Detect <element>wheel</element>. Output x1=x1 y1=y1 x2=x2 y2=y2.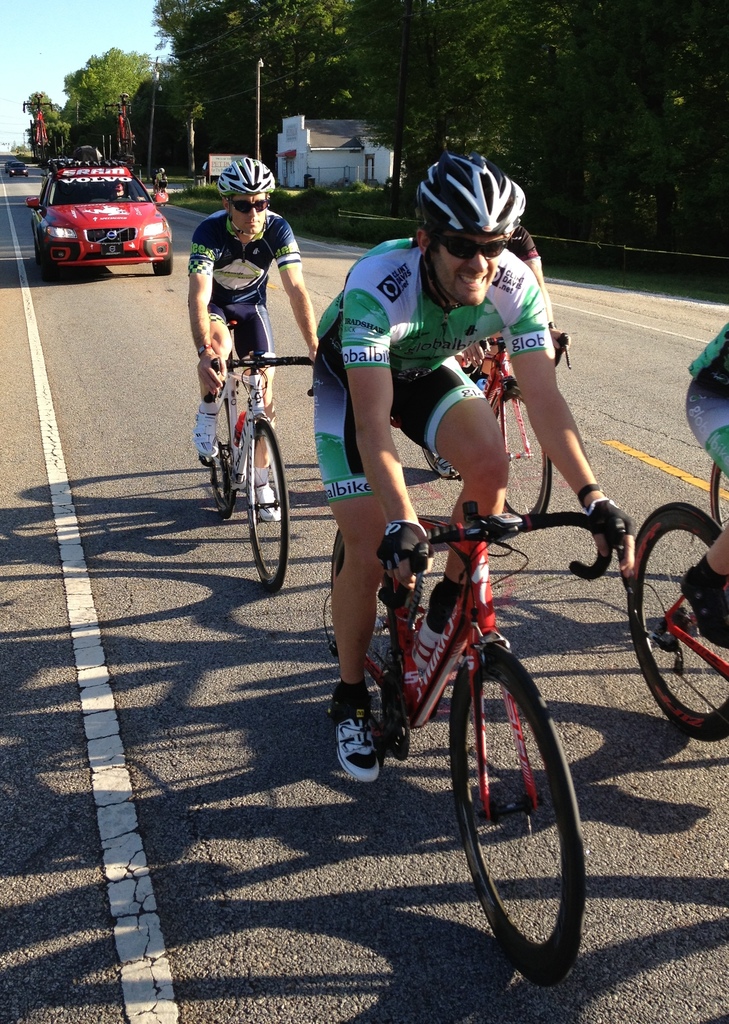
x1=24 y1=173 x2=28 y2=179.
